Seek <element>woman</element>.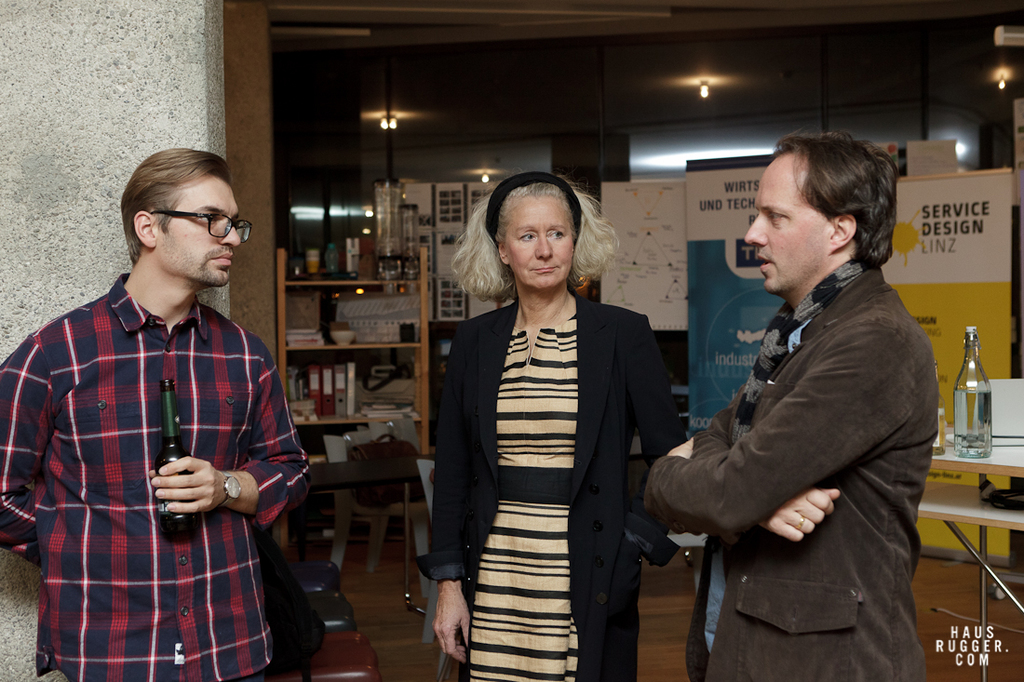
region(416, 171, 690, 681).
